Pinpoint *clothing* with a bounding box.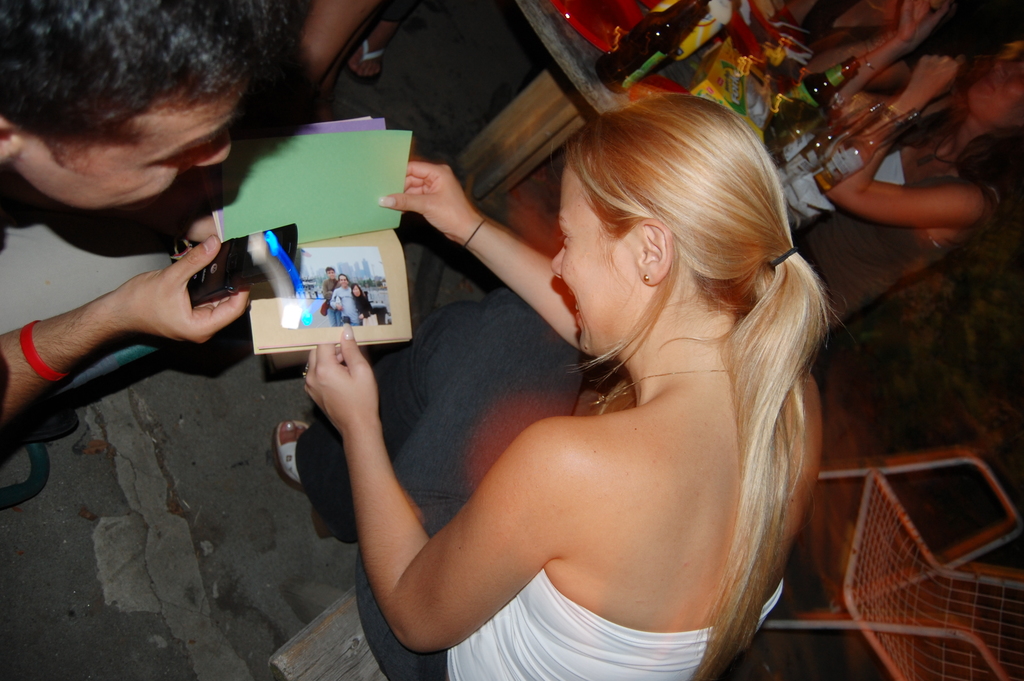
803 80 1023 339.
